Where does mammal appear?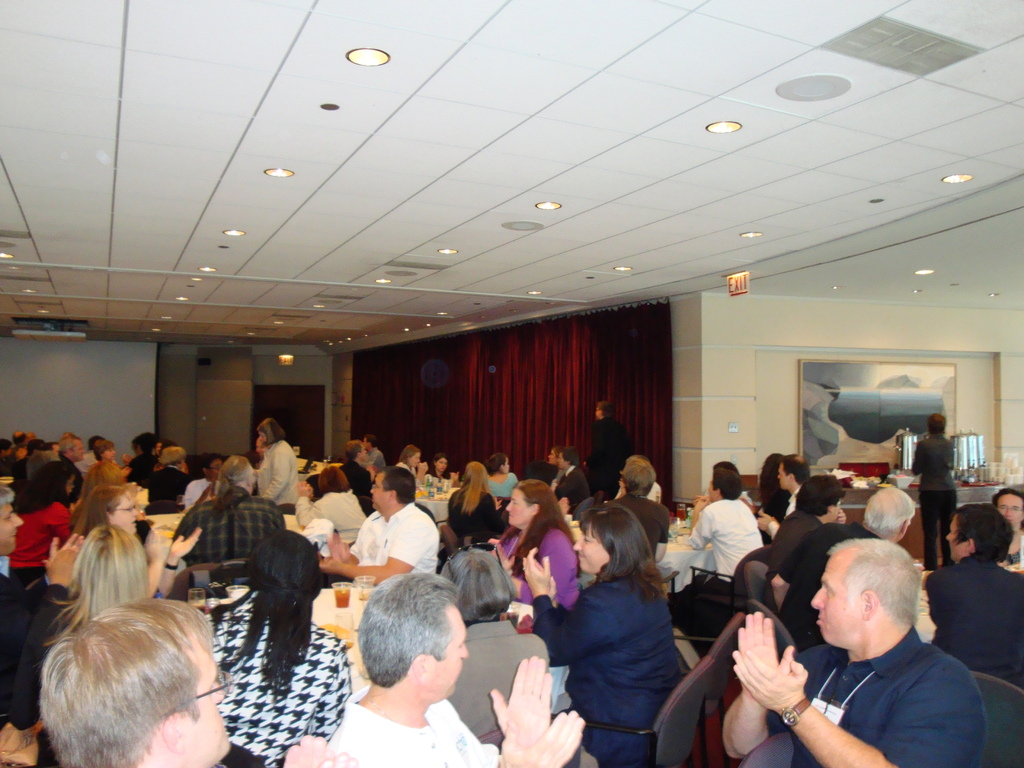
Appears at {"left": 19, "top": 597, "right": 236, "bottom": 767}.
